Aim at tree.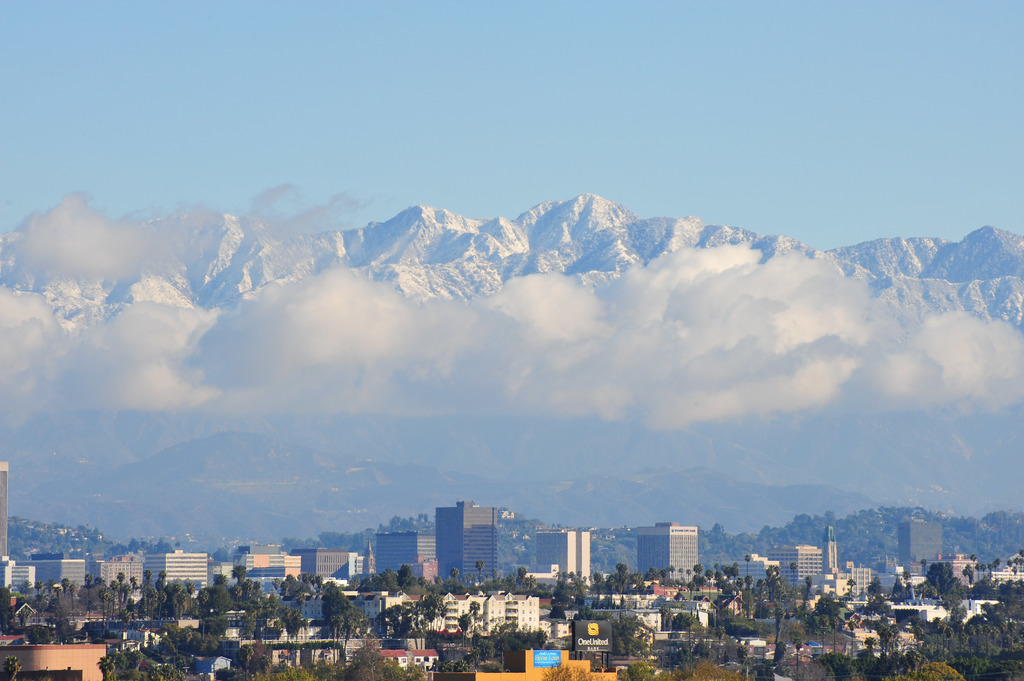
Aimed at 63,577,71,595.
